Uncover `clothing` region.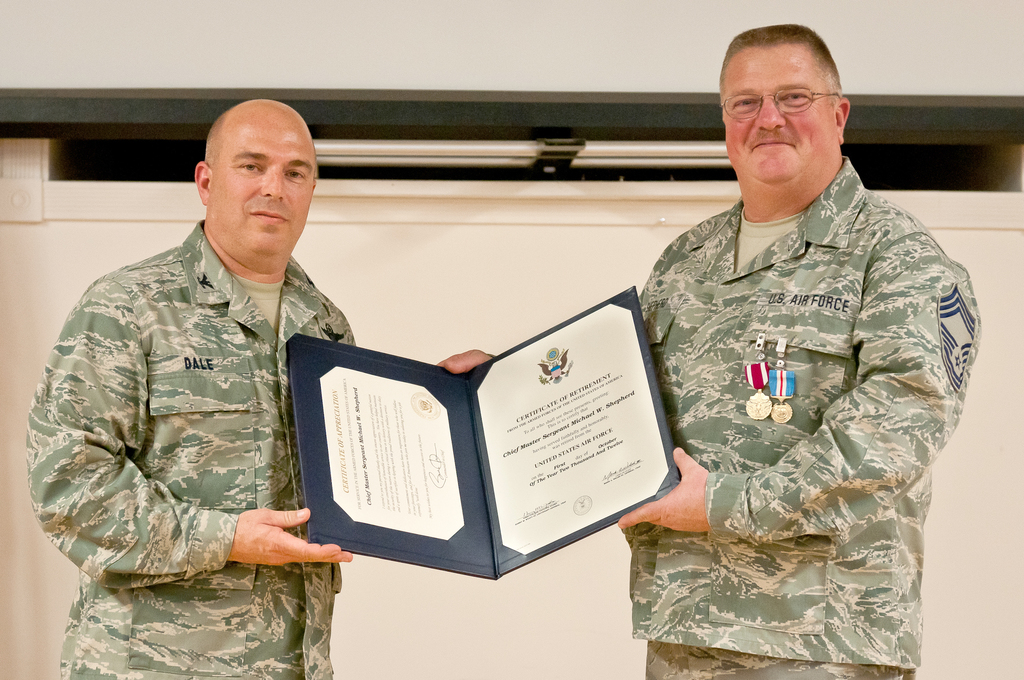
Uncovered: BBox(20, 212, 369, 679).
